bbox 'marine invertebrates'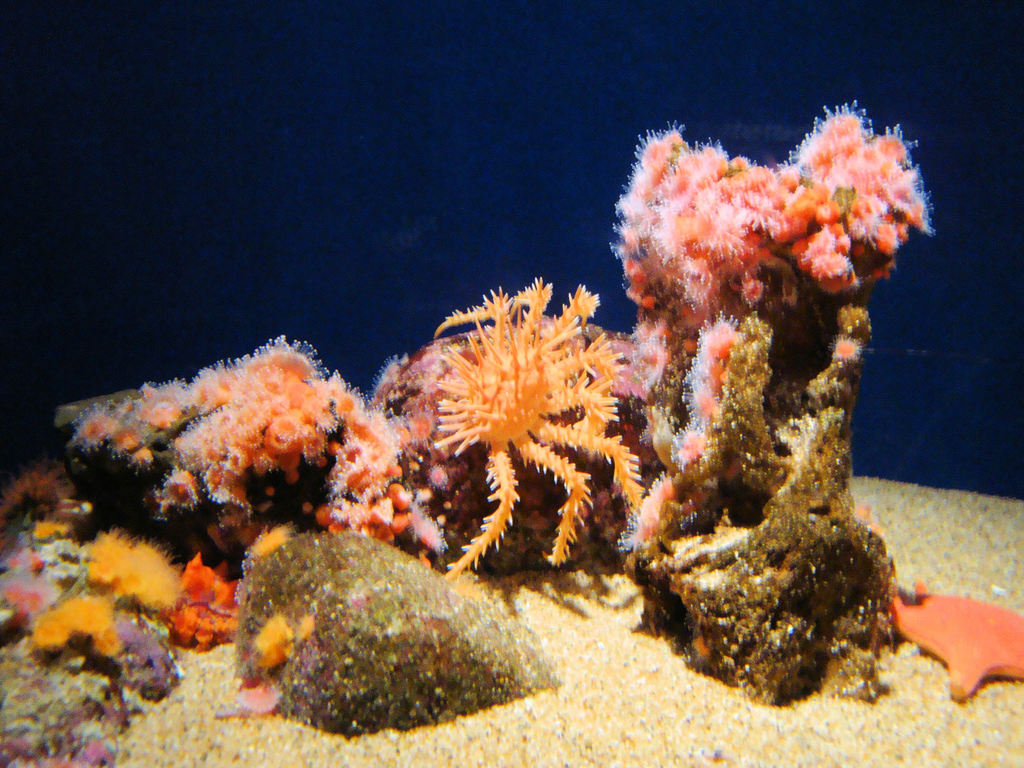
BBox(0, 463, 75, 533)
